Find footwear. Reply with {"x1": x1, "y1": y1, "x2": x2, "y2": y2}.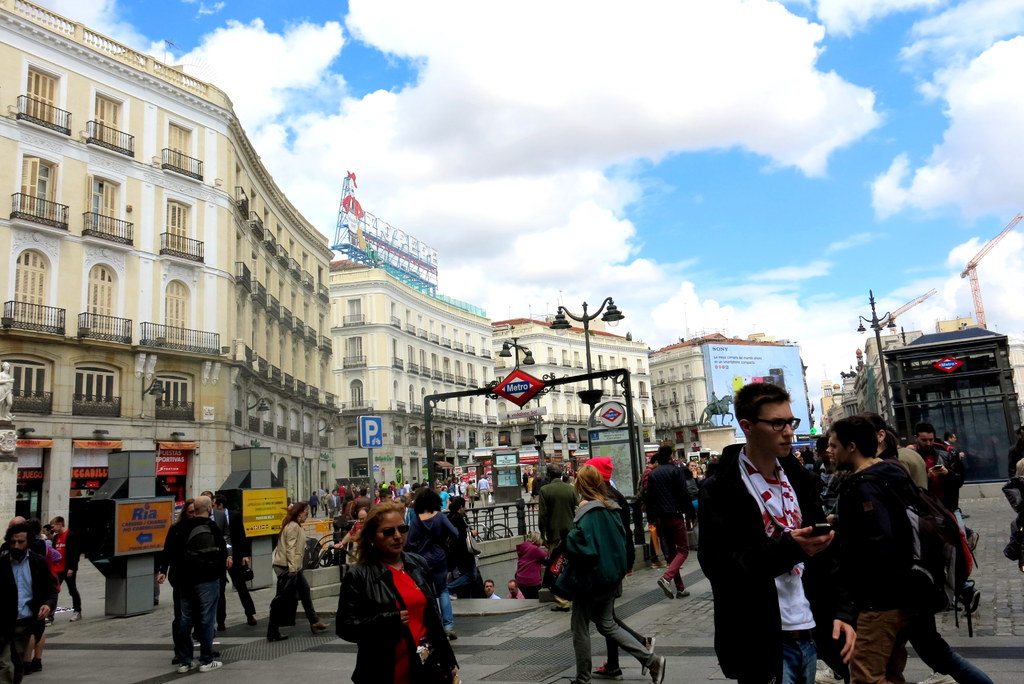
{"x1": 918, "y1": 673, "x2": 954, "y2": 683}.
